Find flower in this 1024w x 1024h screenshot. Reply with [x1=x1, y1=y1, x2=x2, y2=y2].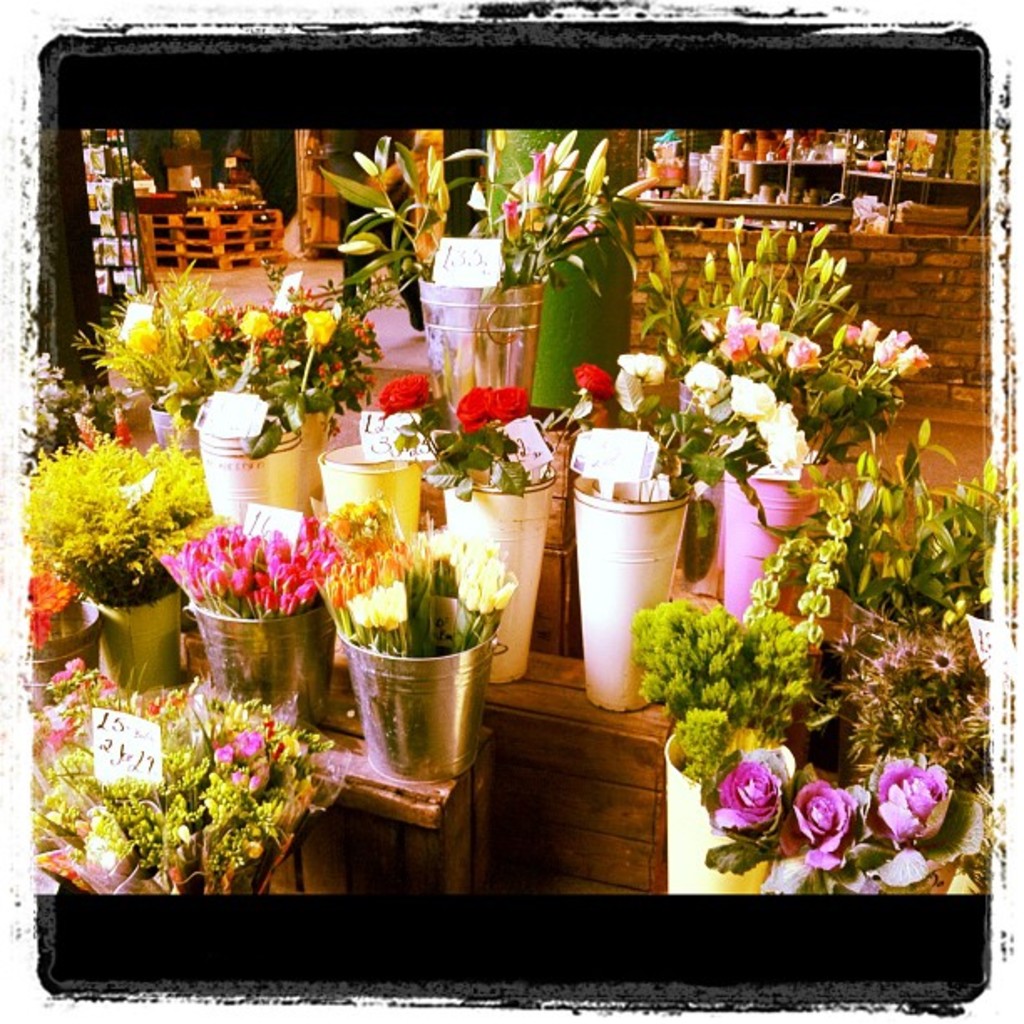
[x1=614, y1=353, x2=671, y2=387].
